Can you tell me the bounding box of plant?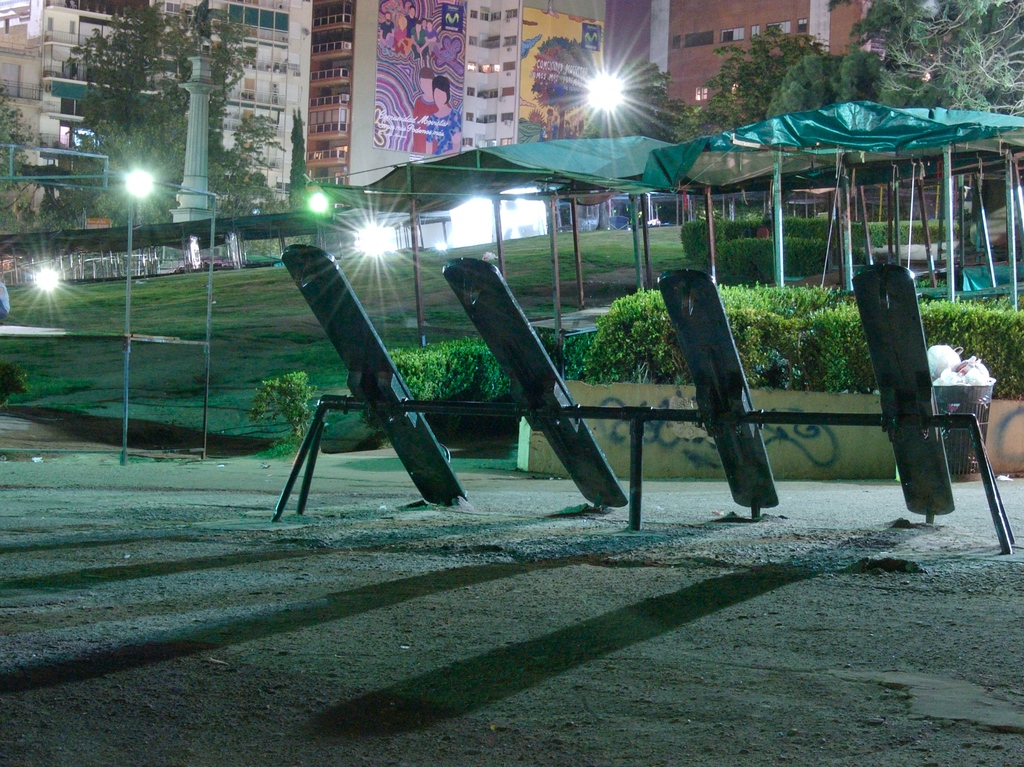
l=563, t=281, r=692, b=392.
